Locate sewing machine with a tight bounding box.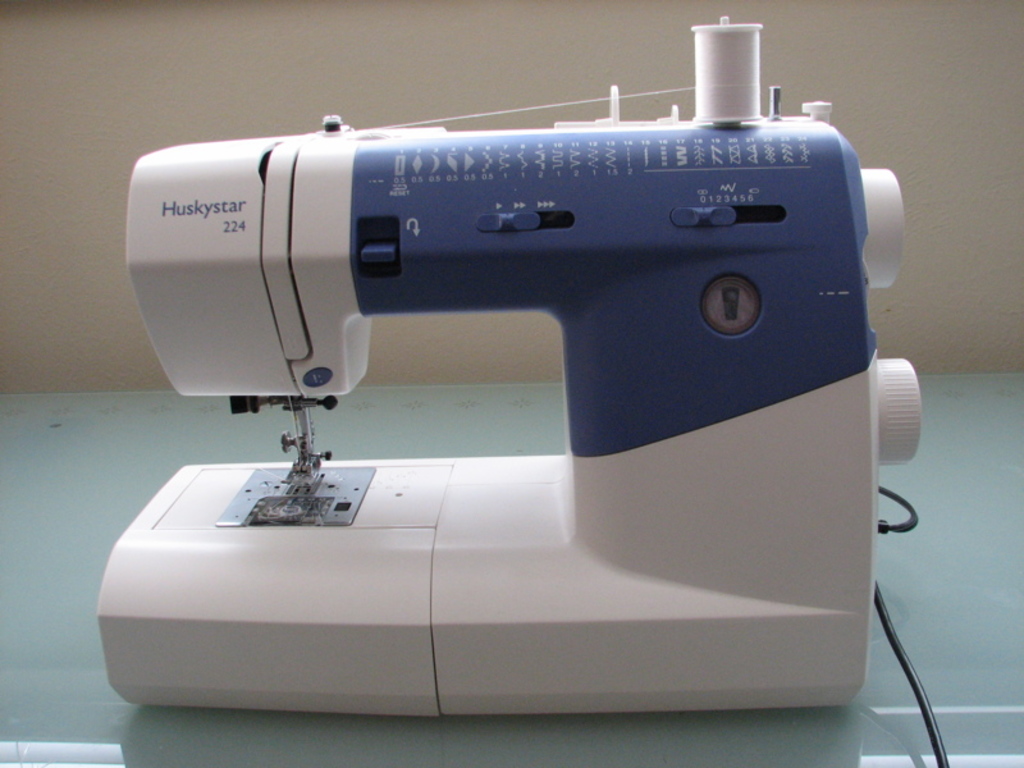
(x1=96, y1=12, x2=920, y2=724).
